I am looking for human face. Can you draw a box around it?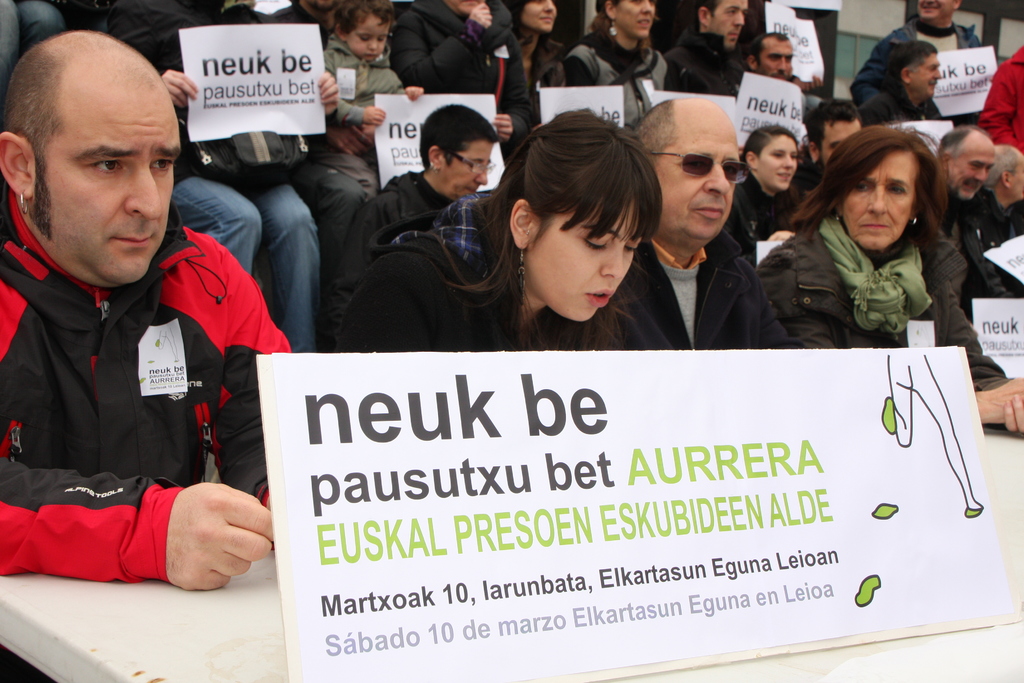
Sure, the bounding box is [left=544, top=205, right=637, bottom=319].
